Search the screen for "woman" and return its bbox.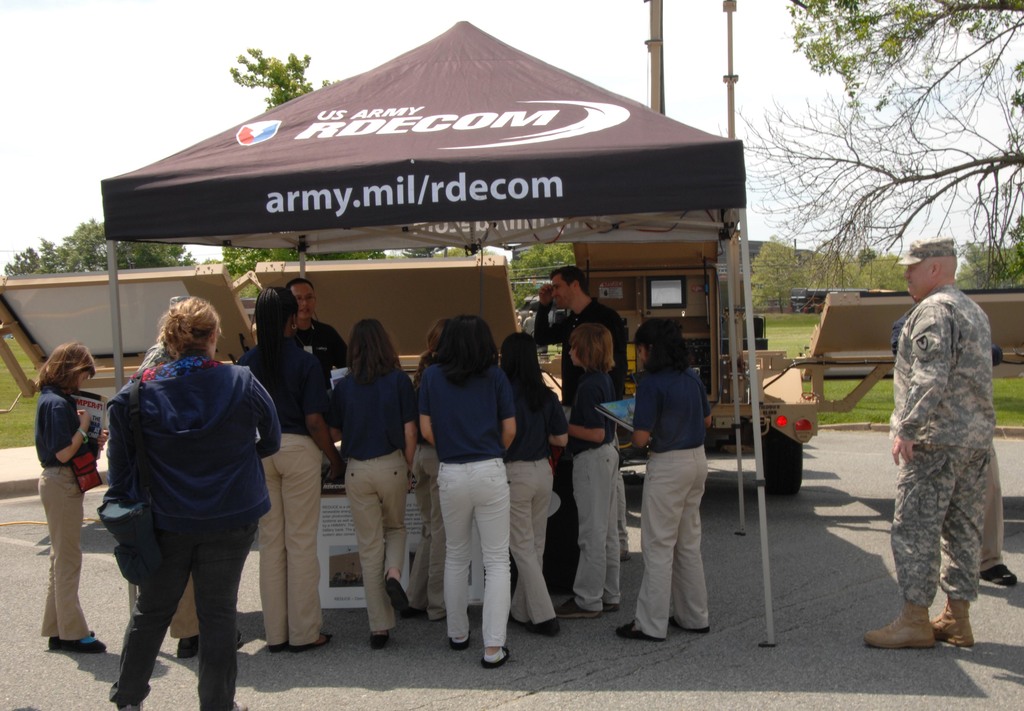
Found: l=88, t=318, r=280, b=710.
